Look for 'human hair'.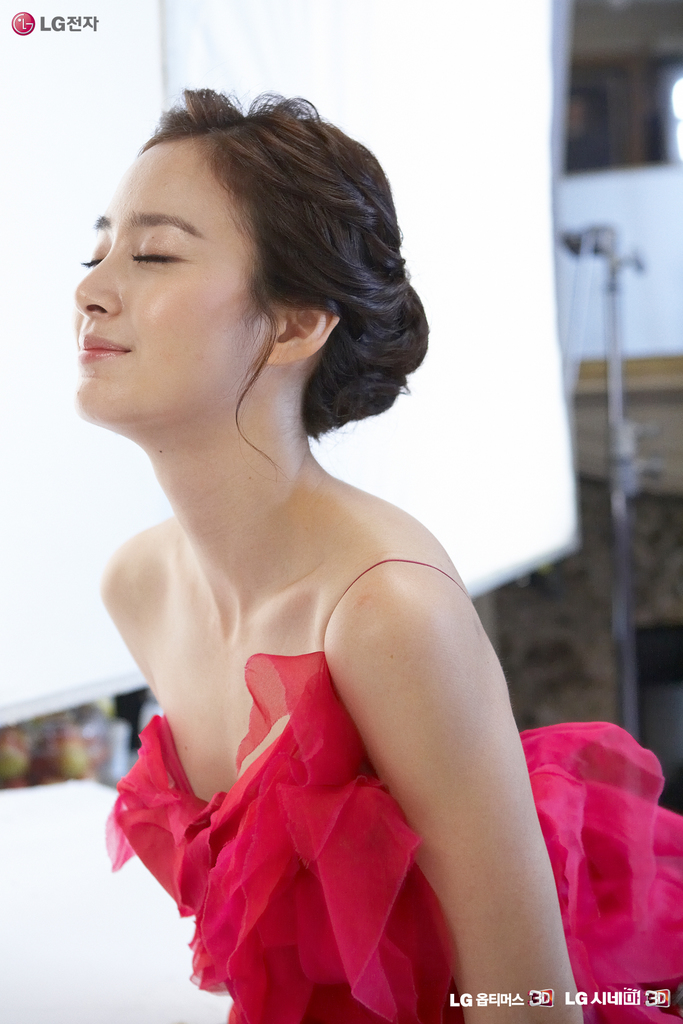
Found: left=65, top=92, right=400, bottom=457.
